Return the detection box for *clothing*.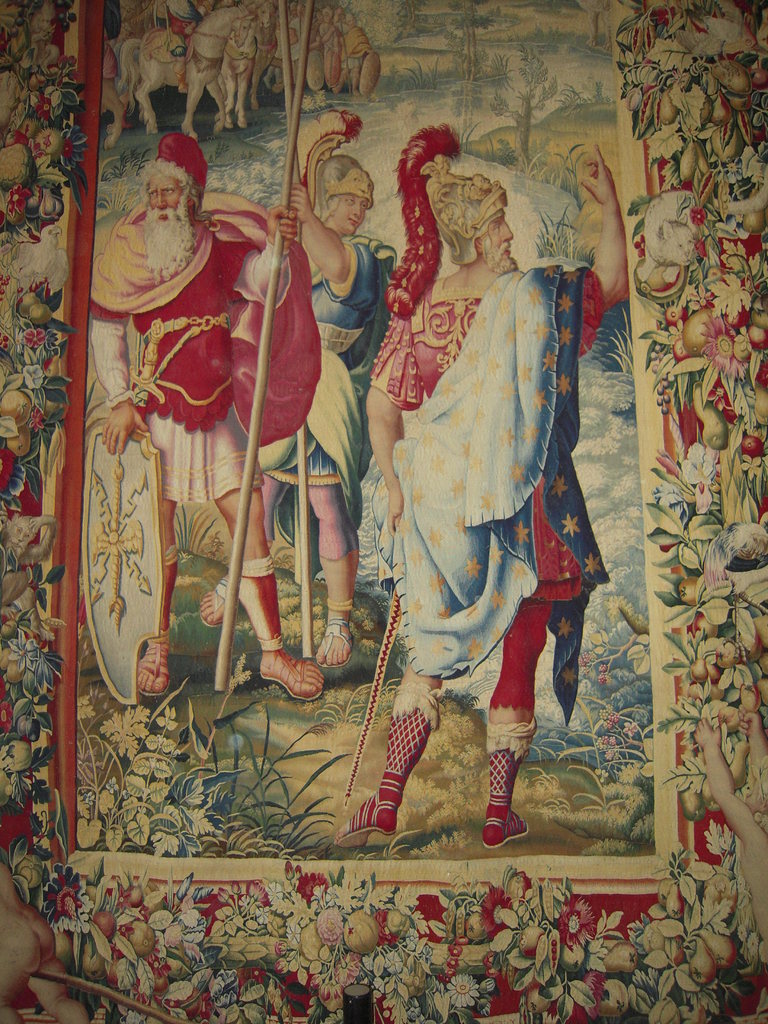
left=87, top=182, right=328, bottom=626.
